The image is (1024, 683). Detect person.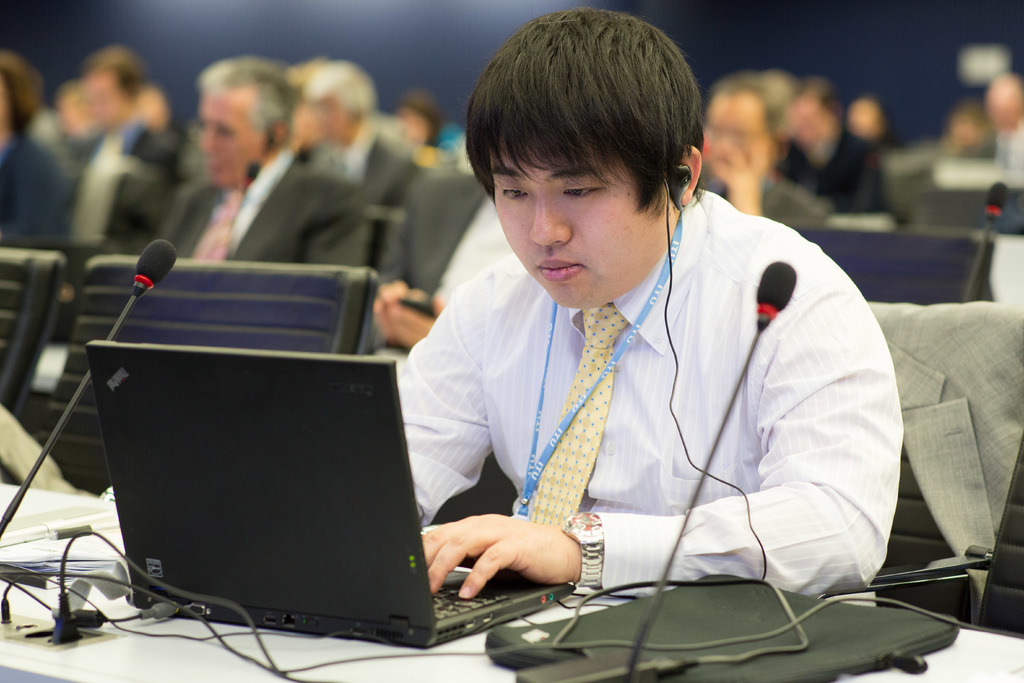
Detection: bbox=[141, 73, 376, 270].
